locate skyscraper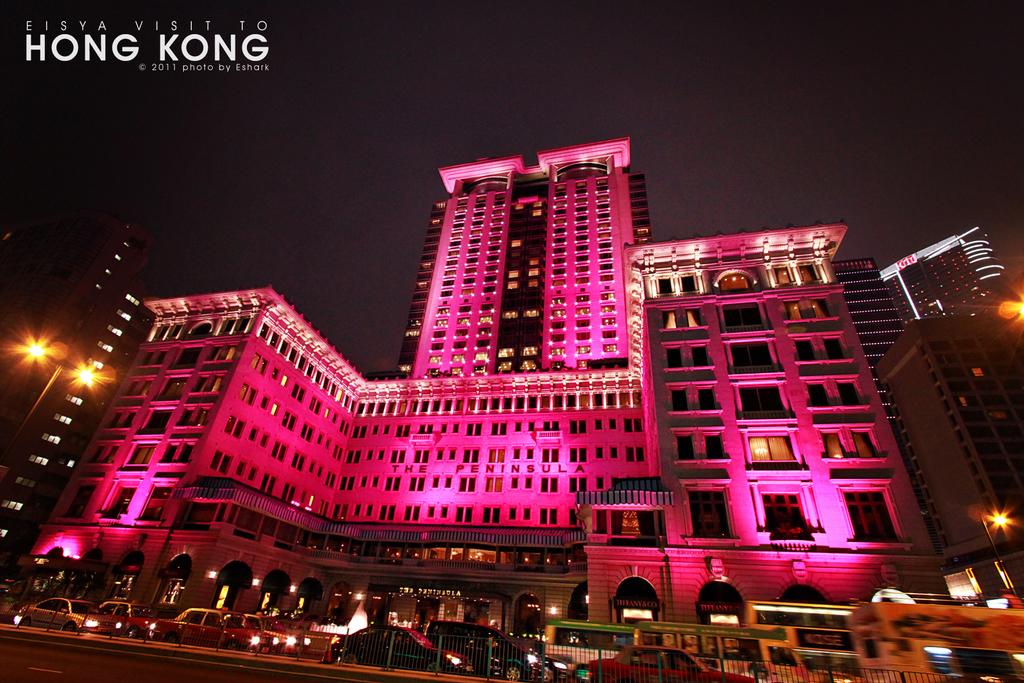
40 171 974 634
